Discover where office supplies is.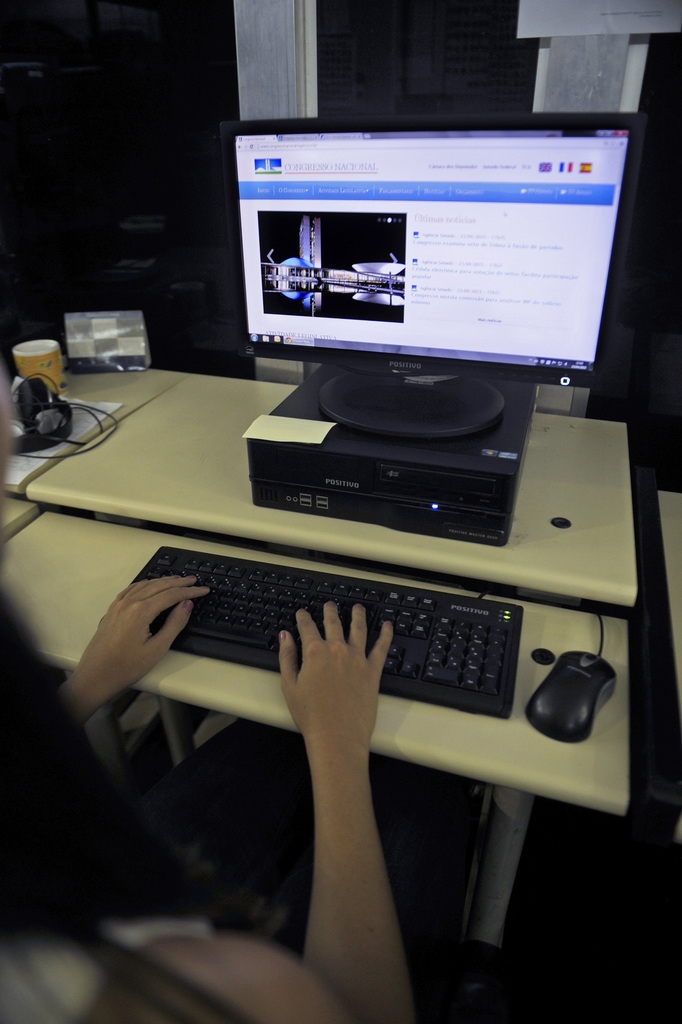
Discovered at 0/0/253/367.
